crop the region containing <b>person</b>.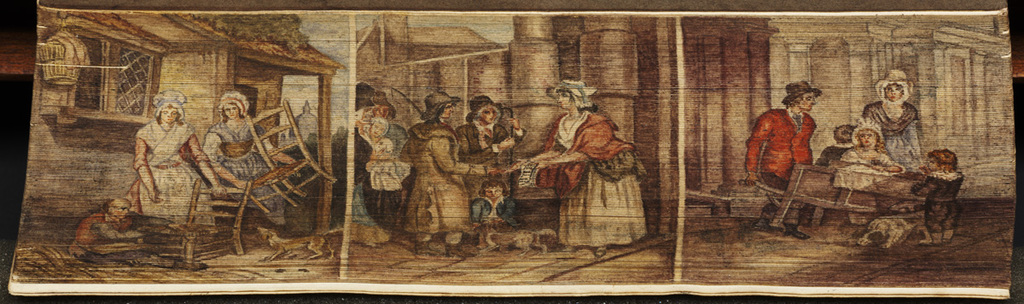
Crop region: [left=121, top=86, right=218, bottom=237].
